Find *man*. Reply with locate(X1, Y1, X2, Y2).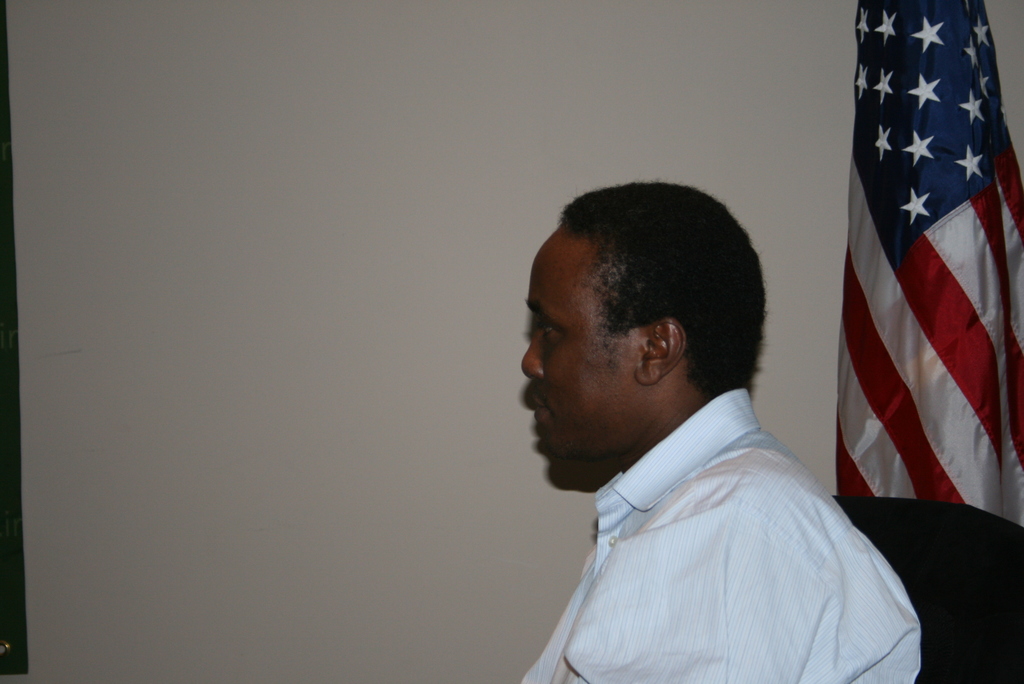
locate(458, 172, 935, 675).
